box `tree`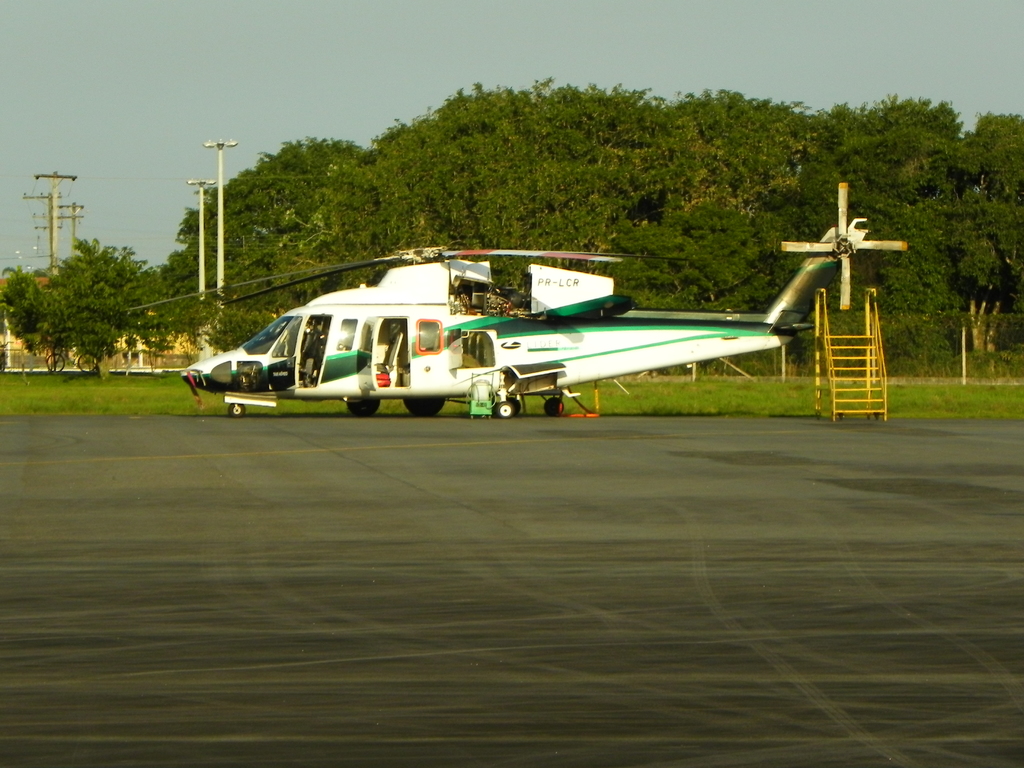
[left=607, top=193, right=758, bottom=312]
